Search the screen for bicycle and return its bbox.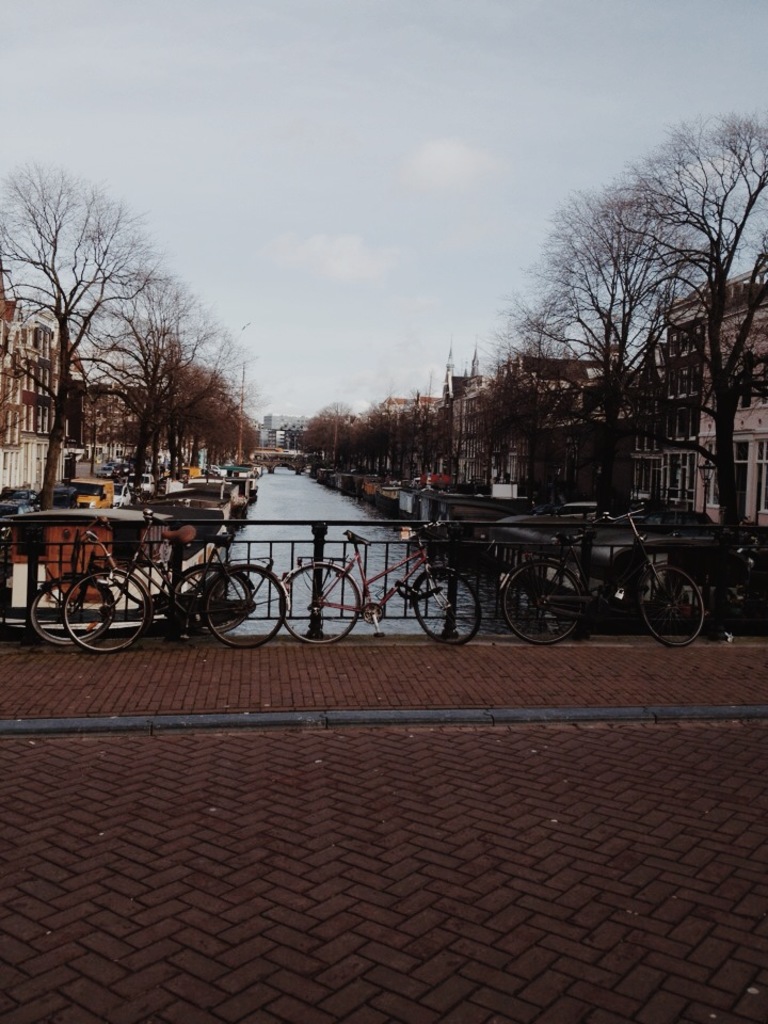
Found: <bbox>497, 506, 713, 652</bbox>.
